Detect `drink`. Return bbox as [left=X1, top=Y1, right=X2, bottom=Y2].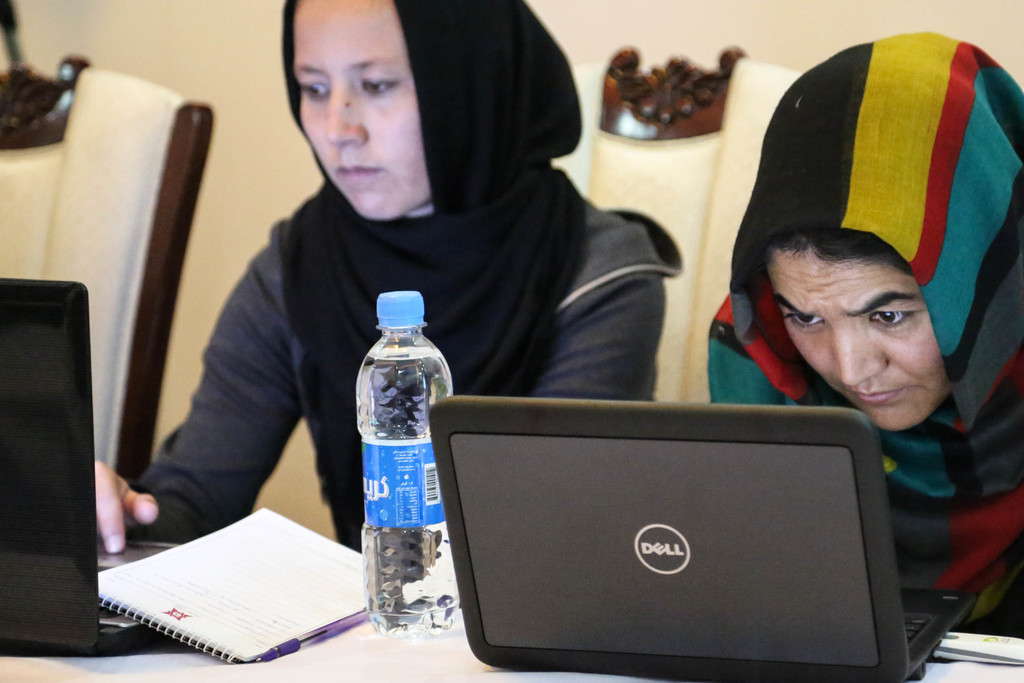
[left=355, top=290, right=453, bottom=634].
